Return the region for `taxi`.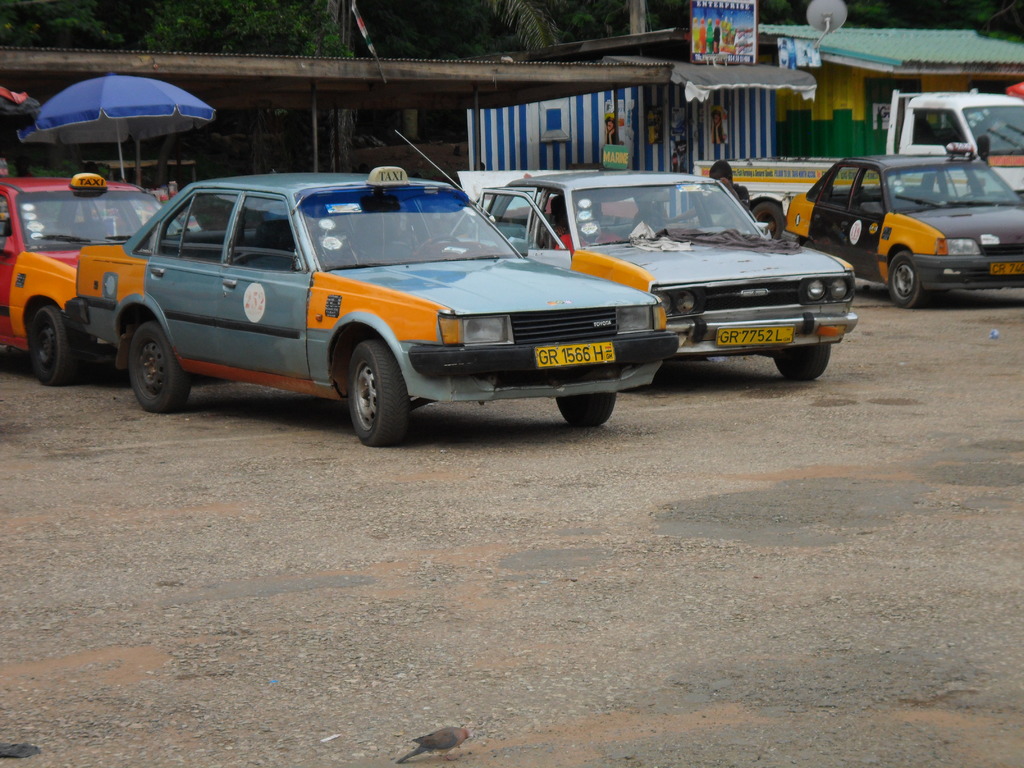
(0,171,165,383).
